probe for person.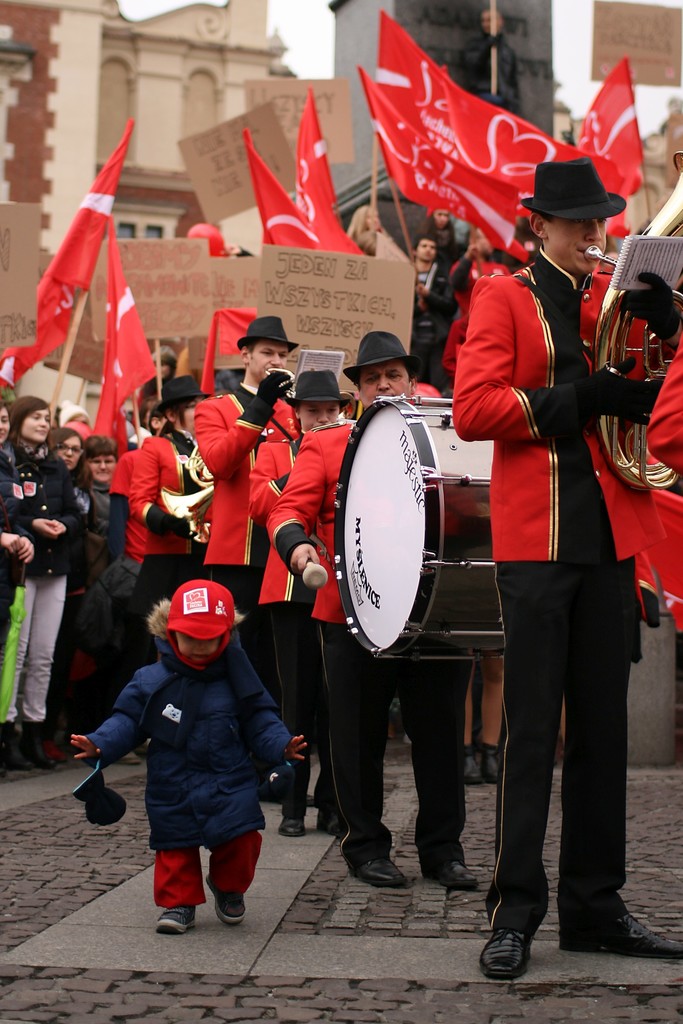
Probe result: l=52, t=431, r=92, b=746.
